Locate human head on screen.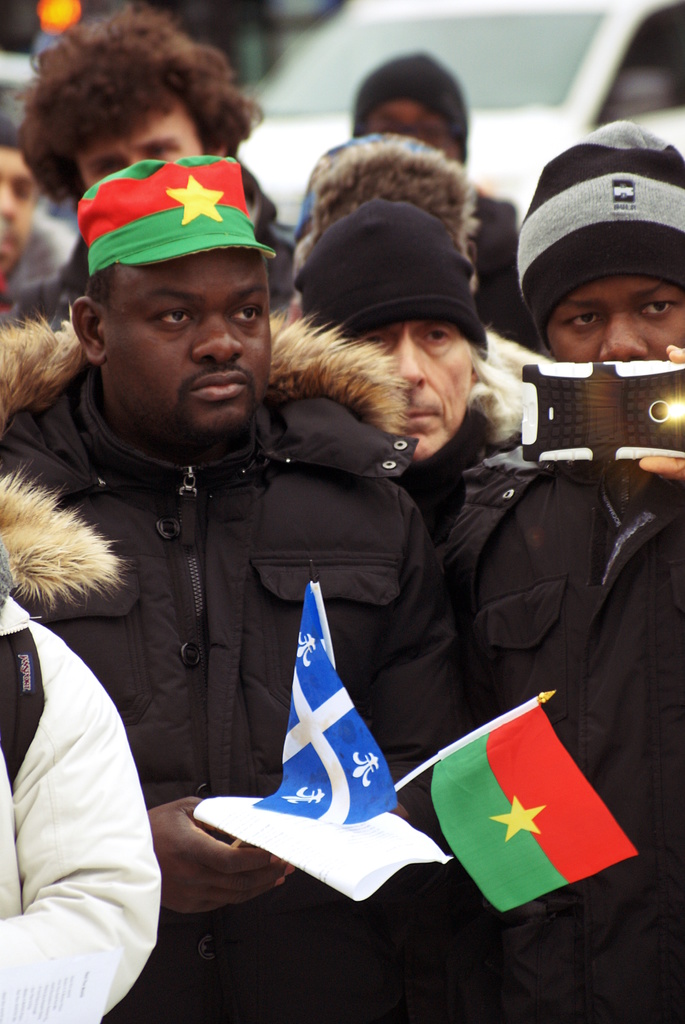
On screen at rect(33, 0, 250, 220).
